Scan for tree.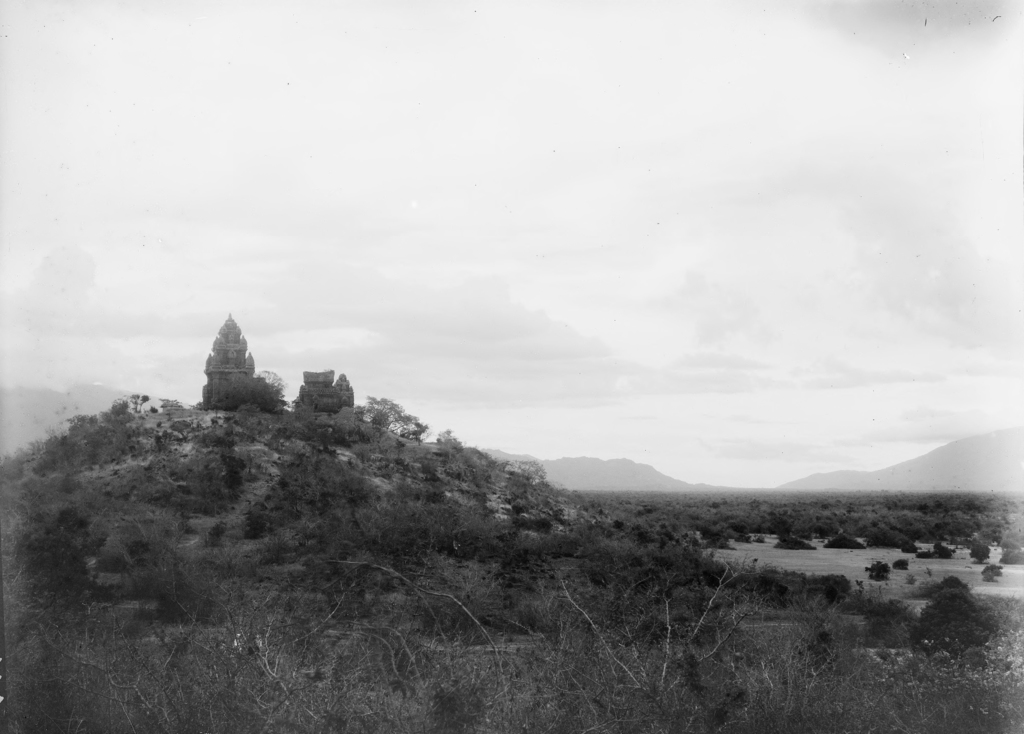
Scan result: {"left": 359, "top": 391, "right": 424, "bottom": 432}.
